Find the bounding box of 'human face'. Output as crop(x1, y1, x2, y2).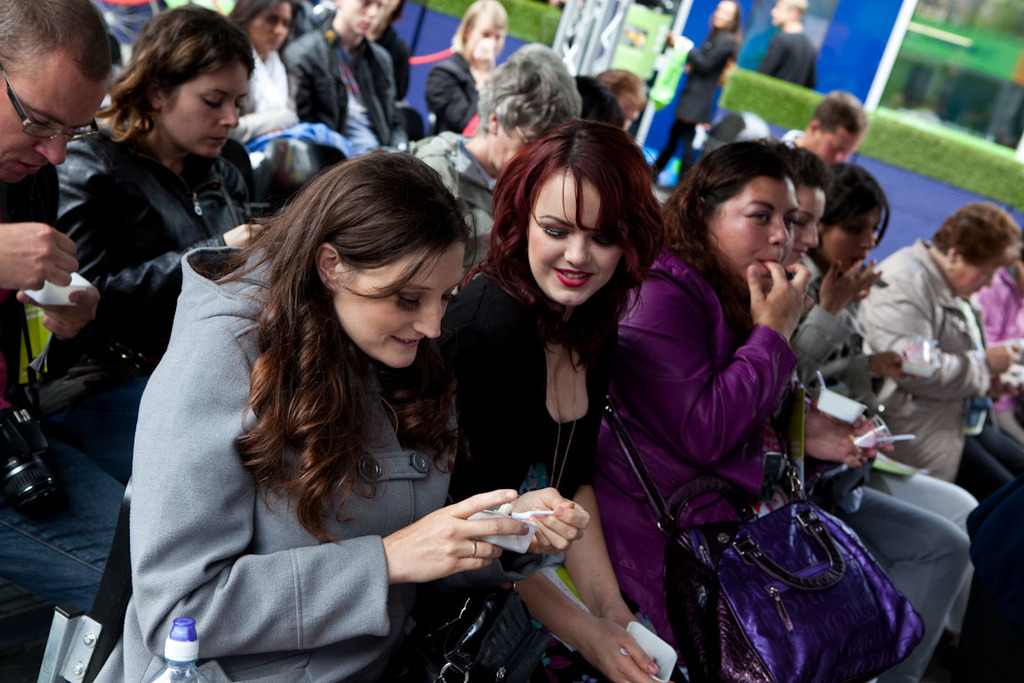
crop(951, 258, 1003, 295).
